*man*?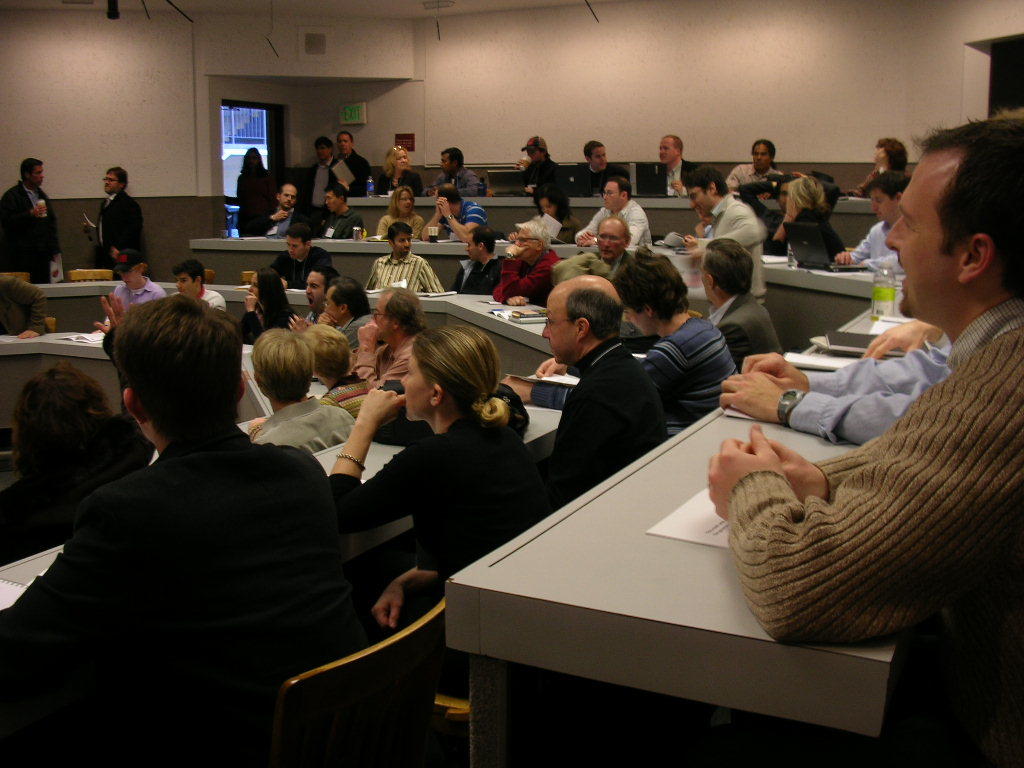
<box>442,225,505,292</box>
